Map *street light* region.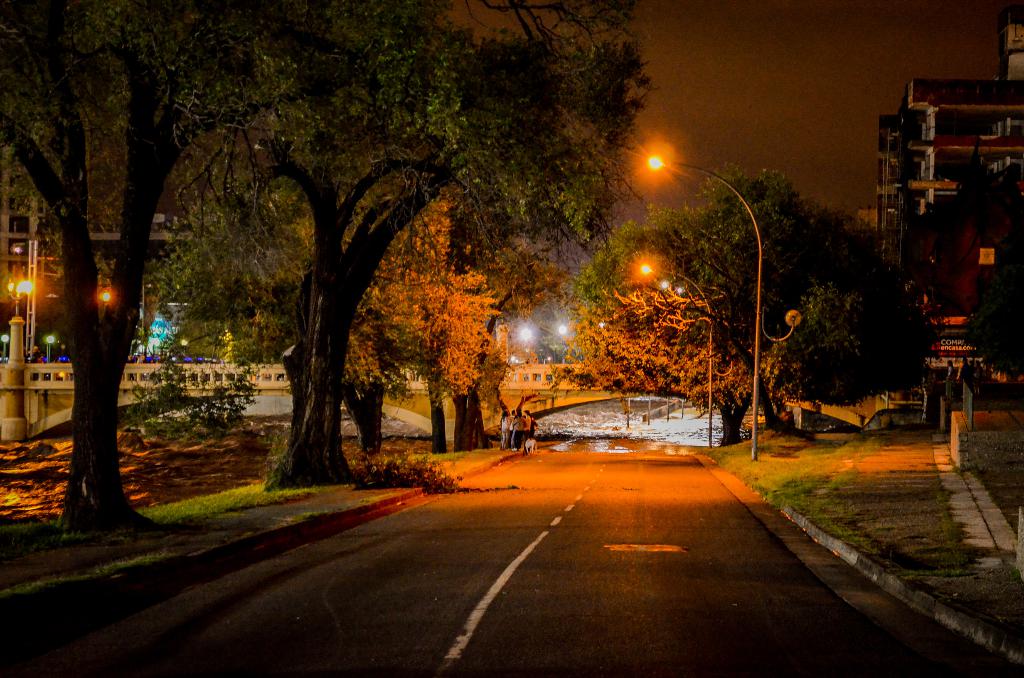
Mapped to Rect(629, 252, 720, 452).
